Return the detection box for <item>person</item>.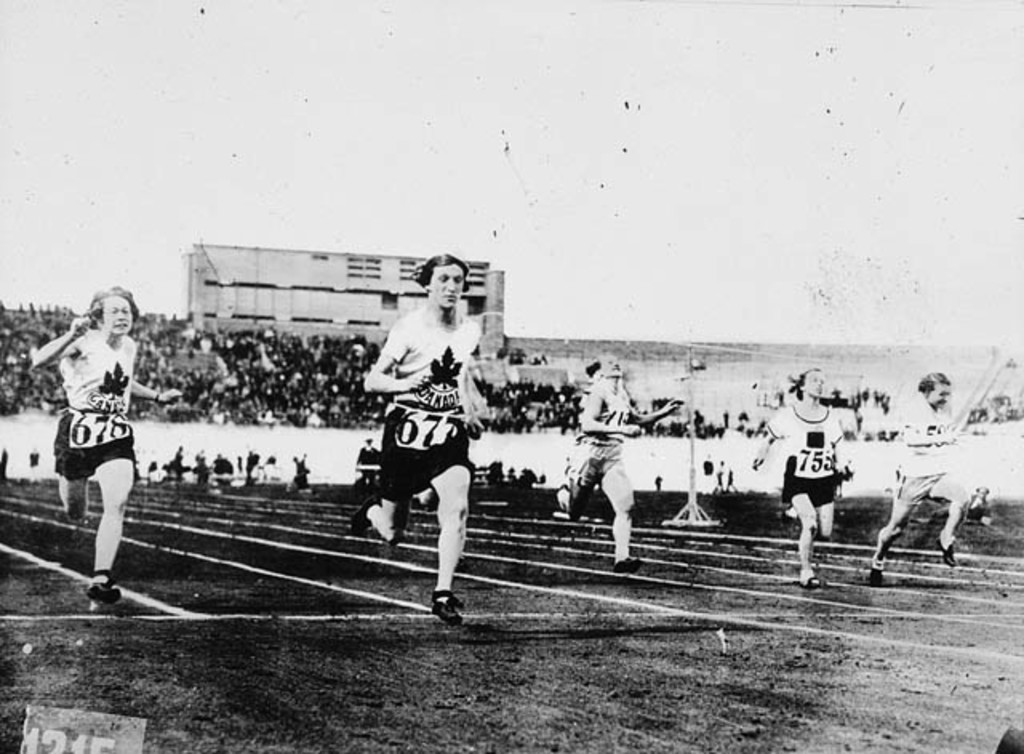
Rect(43, 280, 134, 618).
